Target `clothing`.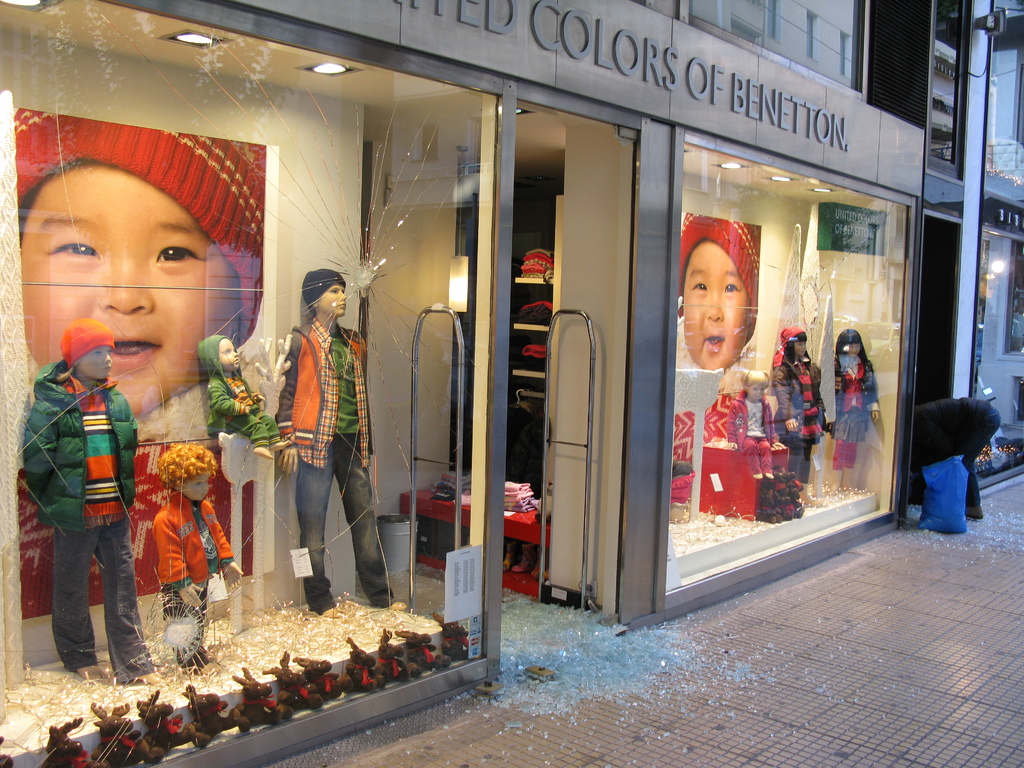
Target region: select_region(280, 316, 394, 606).
